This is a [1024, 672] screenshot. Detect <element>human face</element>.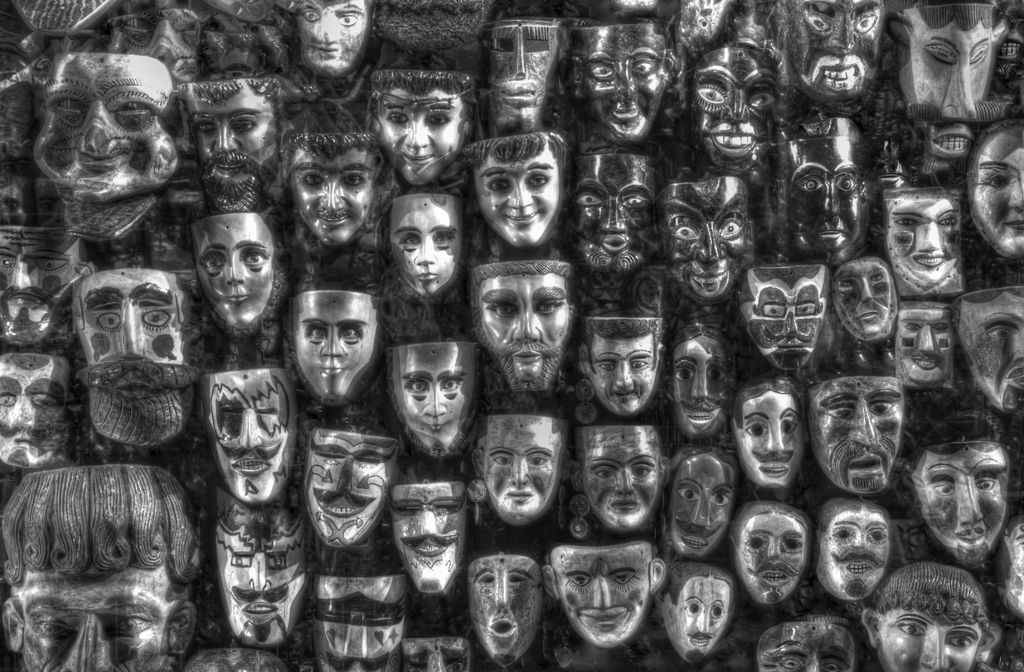
[283, 145, 376, 246].
